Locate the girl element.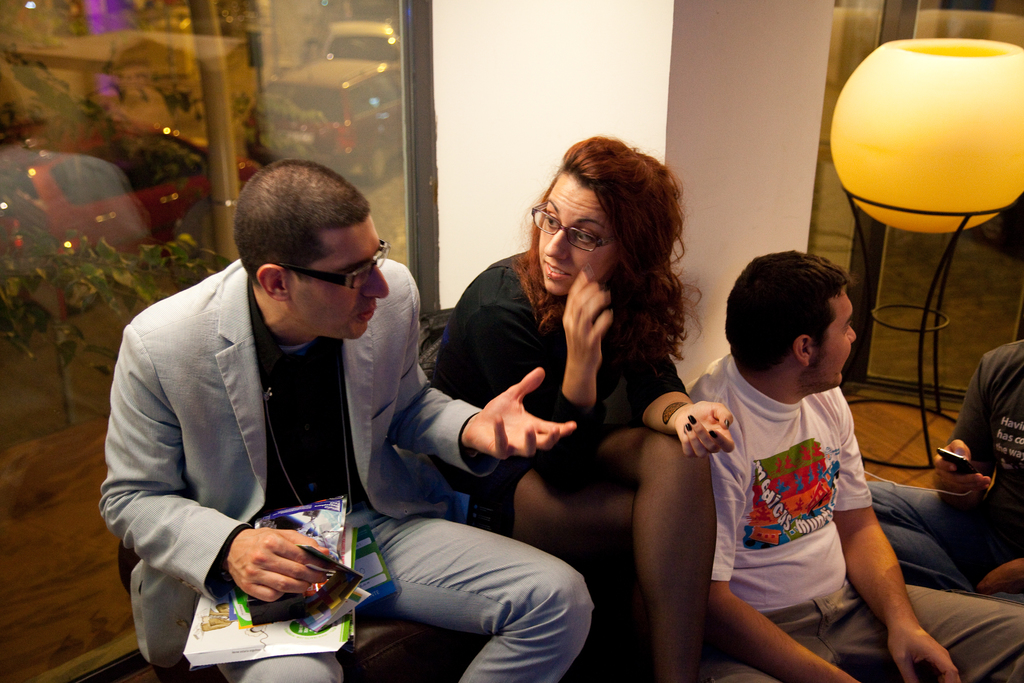
Element bbox: [430, 136, 735, 682].
